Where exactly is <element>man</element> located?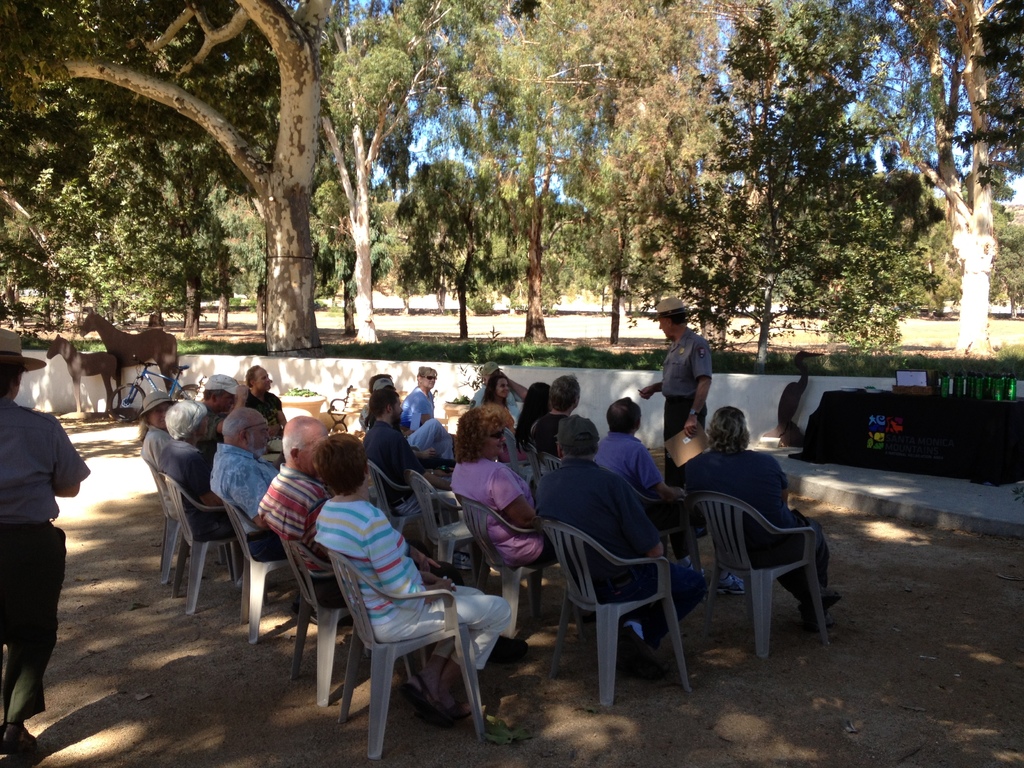
Its bounding box is [209, 405, 282, 564].
